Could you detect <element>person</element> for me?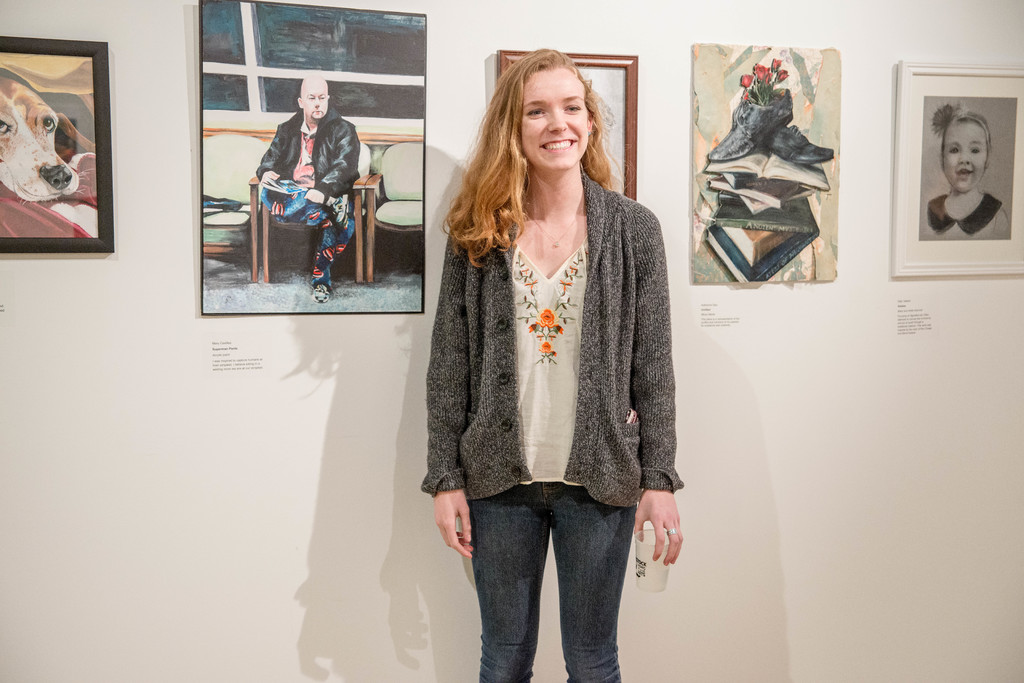
Detection result: crop(924, 111, 1007, 247).
